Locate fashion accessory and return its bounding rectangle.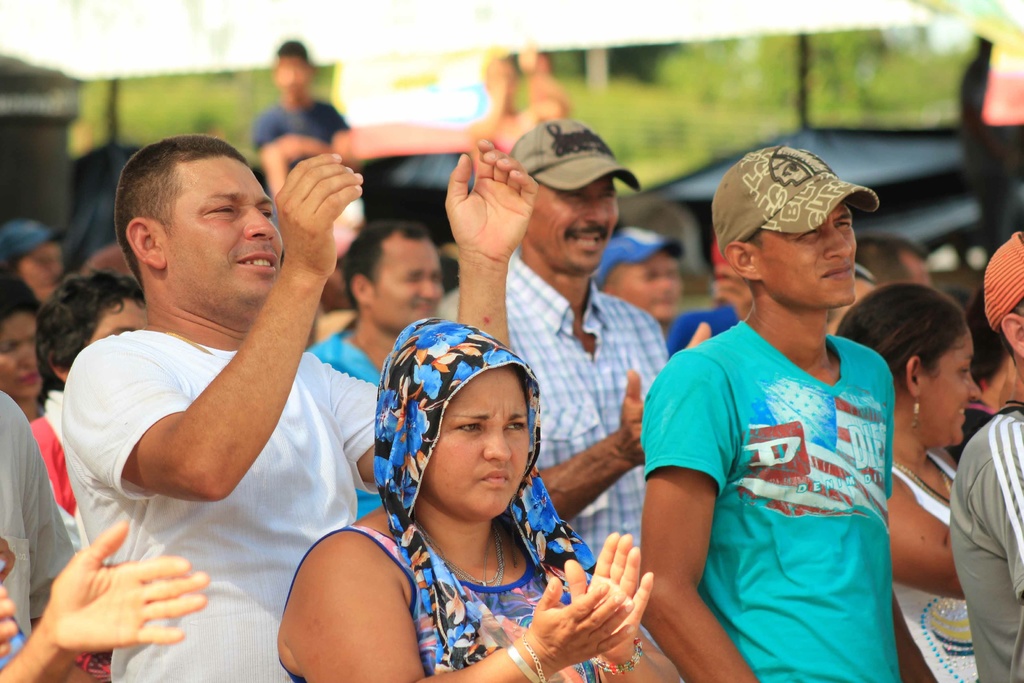
{"x1": 513, "y1": 648, "x2": 536, "y2": 682}.
